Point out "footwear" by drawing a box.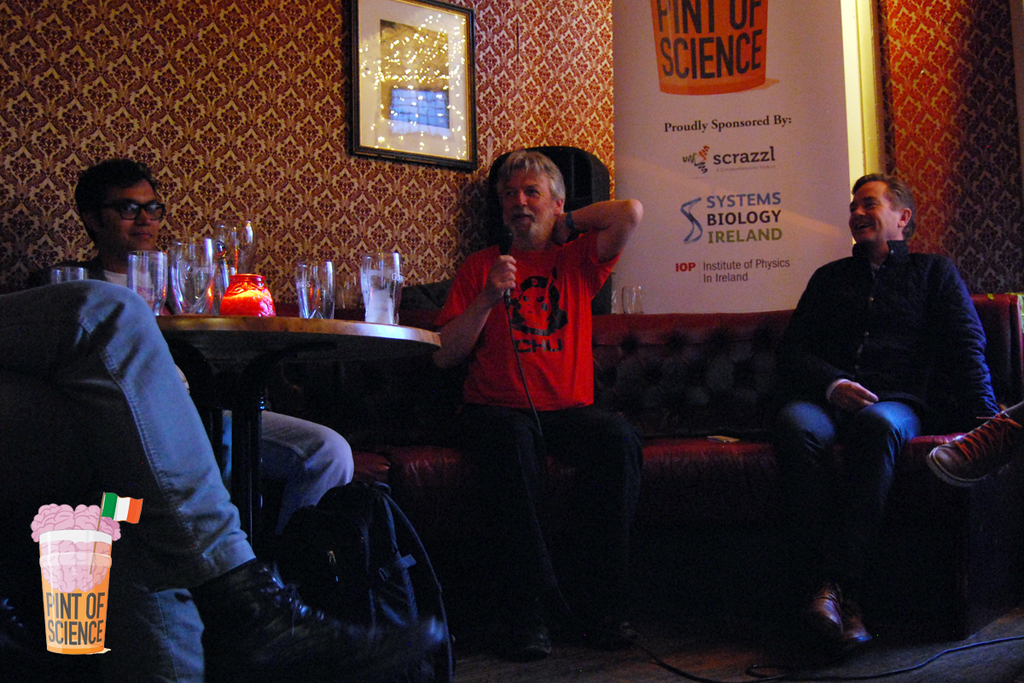
rect(843, 594, 873, 643).
